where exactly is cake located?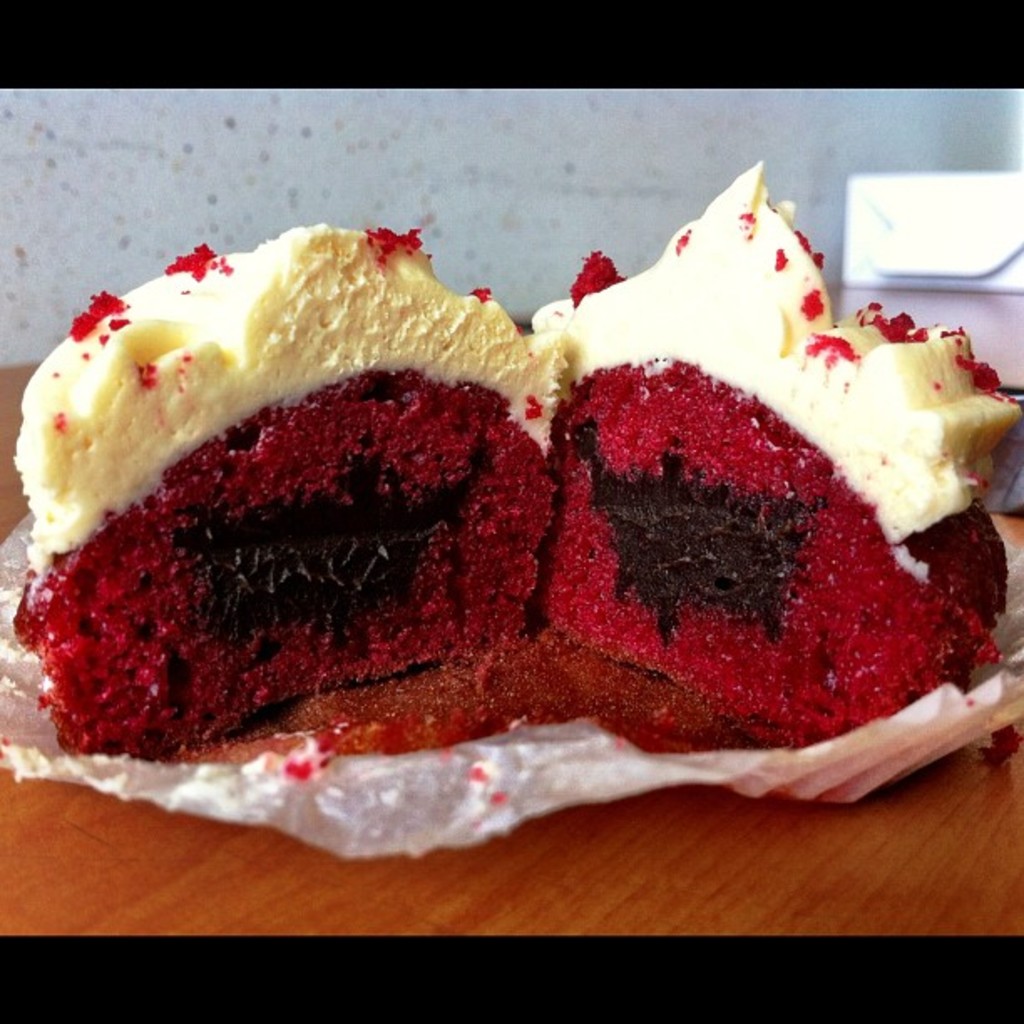
Its bounding box is 13 159 1022 758.
